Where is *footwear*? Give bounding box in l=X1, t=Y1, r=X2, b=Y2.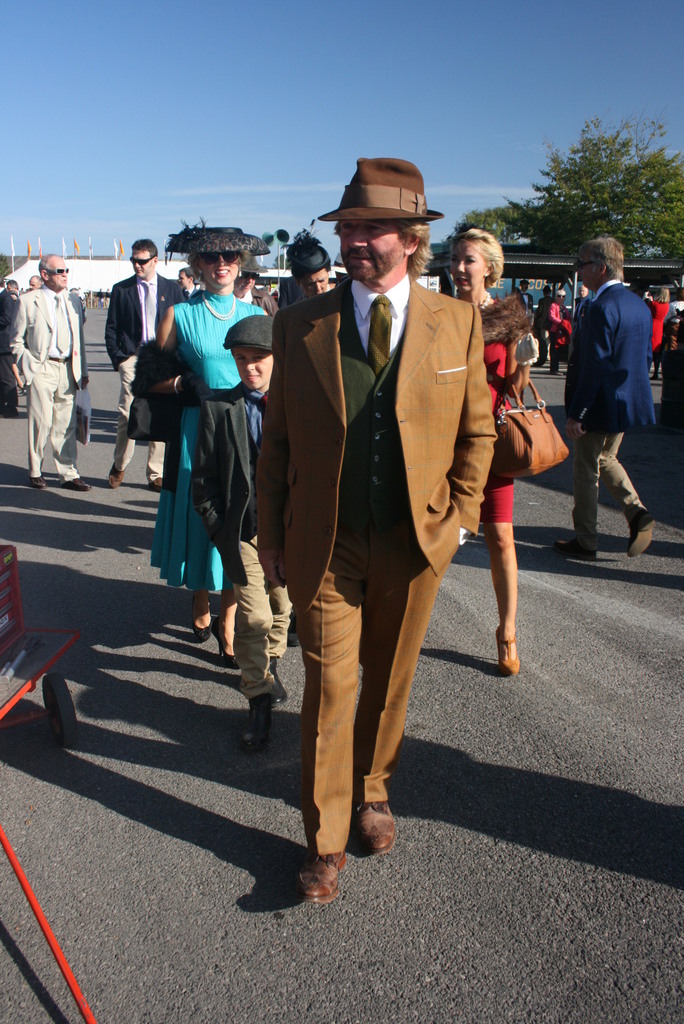
l=221, t=627, r=253, b=665.
